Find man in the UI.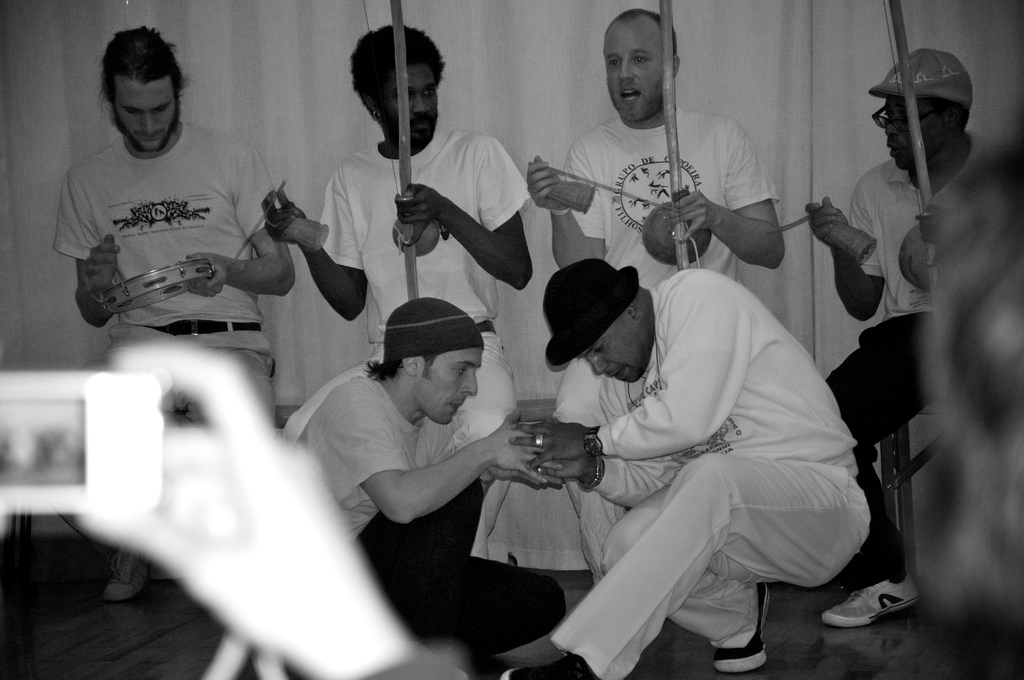
UI element at box=[521, 6, 781, 518].
